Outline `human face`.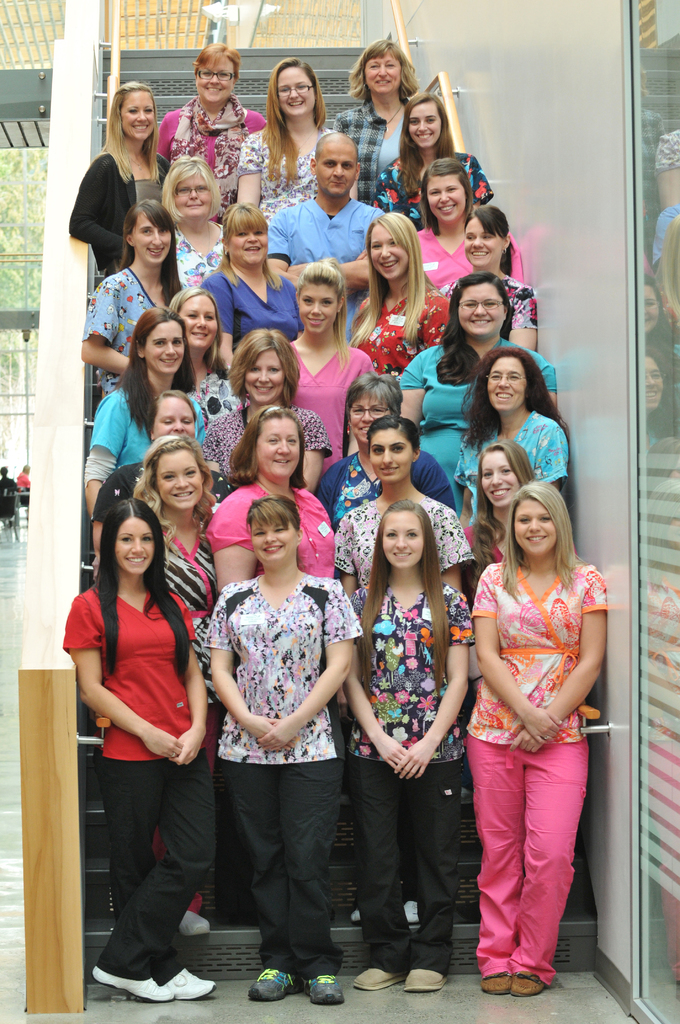
Outline: {"left": 432, "top": 168, "right": 469, "bottom": 223}.
